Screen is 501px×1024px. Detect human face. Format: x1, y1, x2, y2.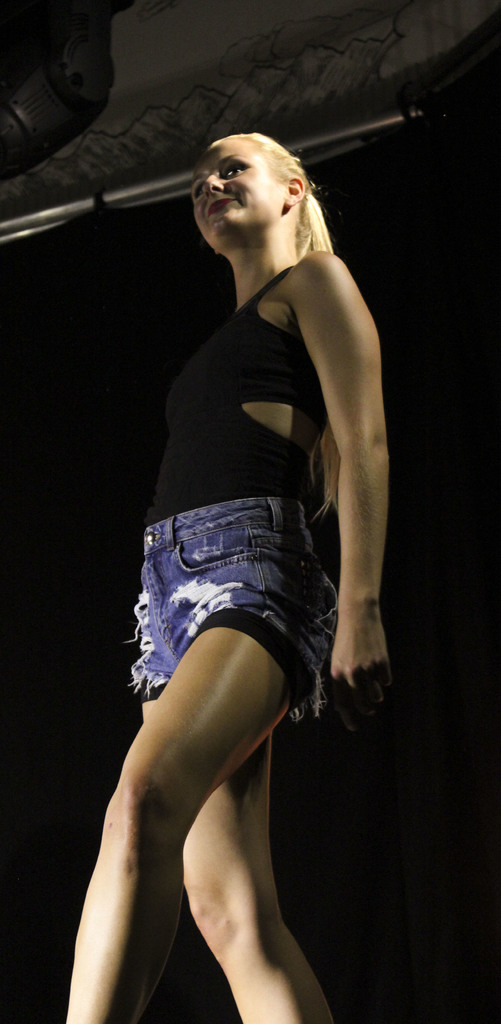
190, 140, 287, 245.
